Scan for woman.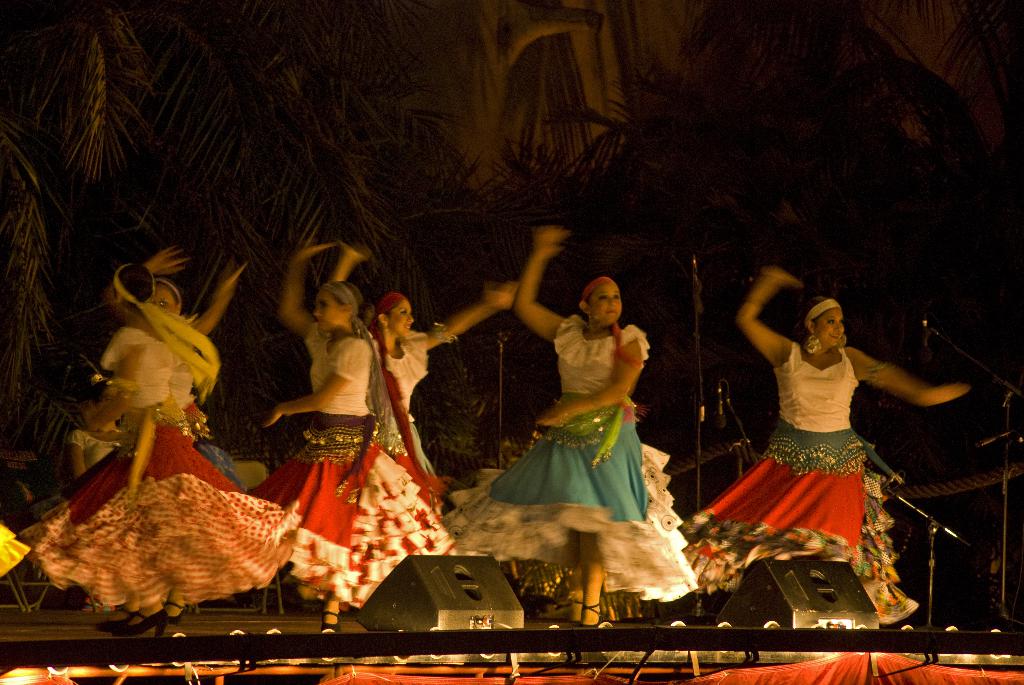
Scan result: x1=331, y1=240, x2=515, y2=510.
